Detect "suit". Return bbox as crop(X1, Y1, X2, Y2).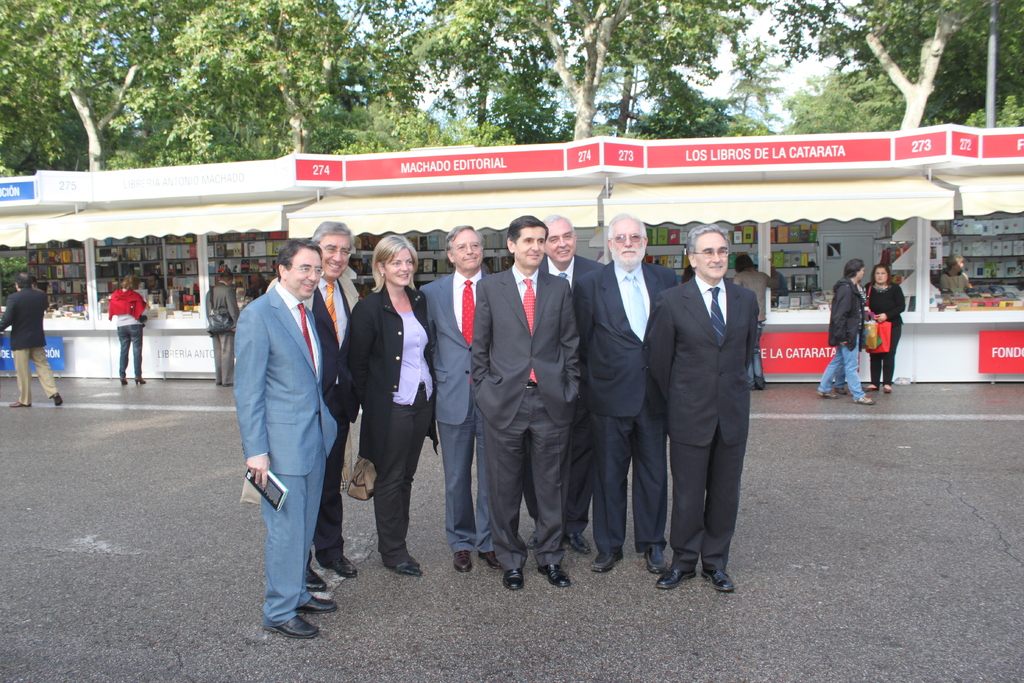
crop(420, 270, 493, 555).
